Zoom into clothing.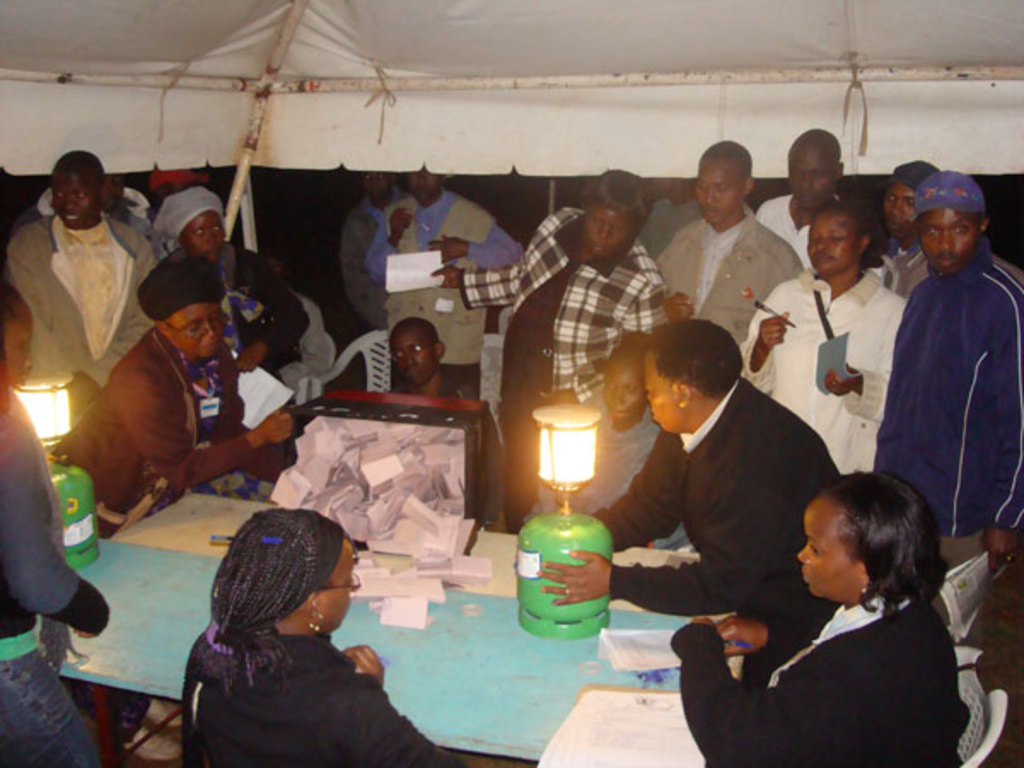
Zoom target: locate(869, 236, 1017, 288).
